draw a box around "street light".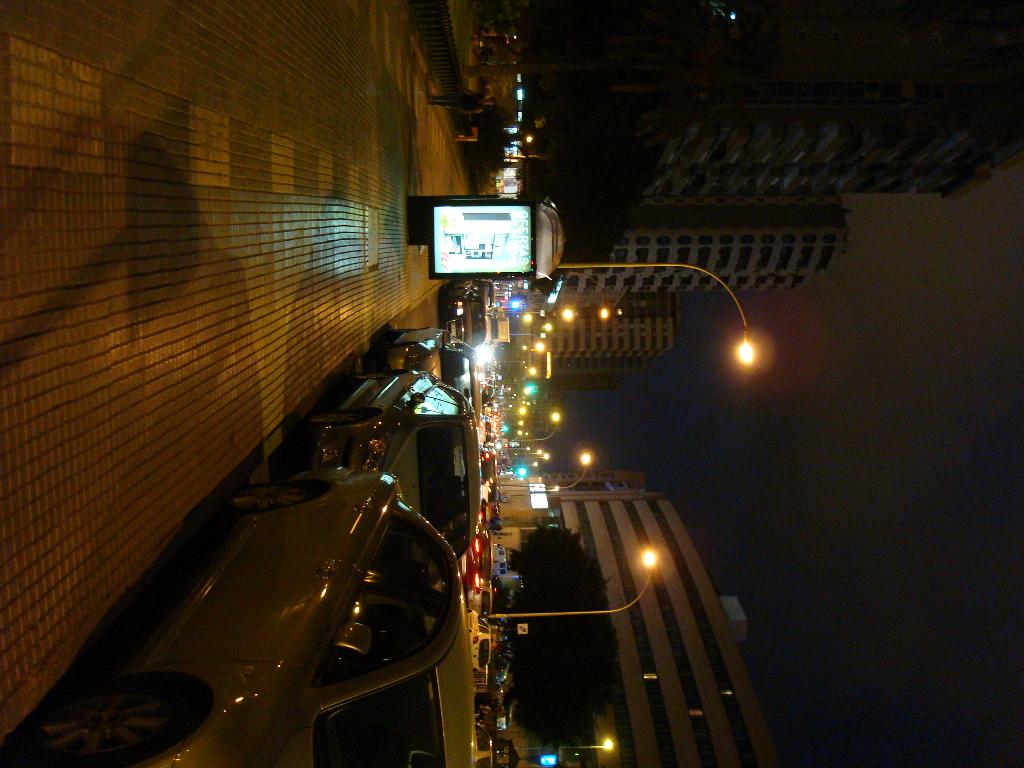
left=506, top=456, right=549, bottom=462.
